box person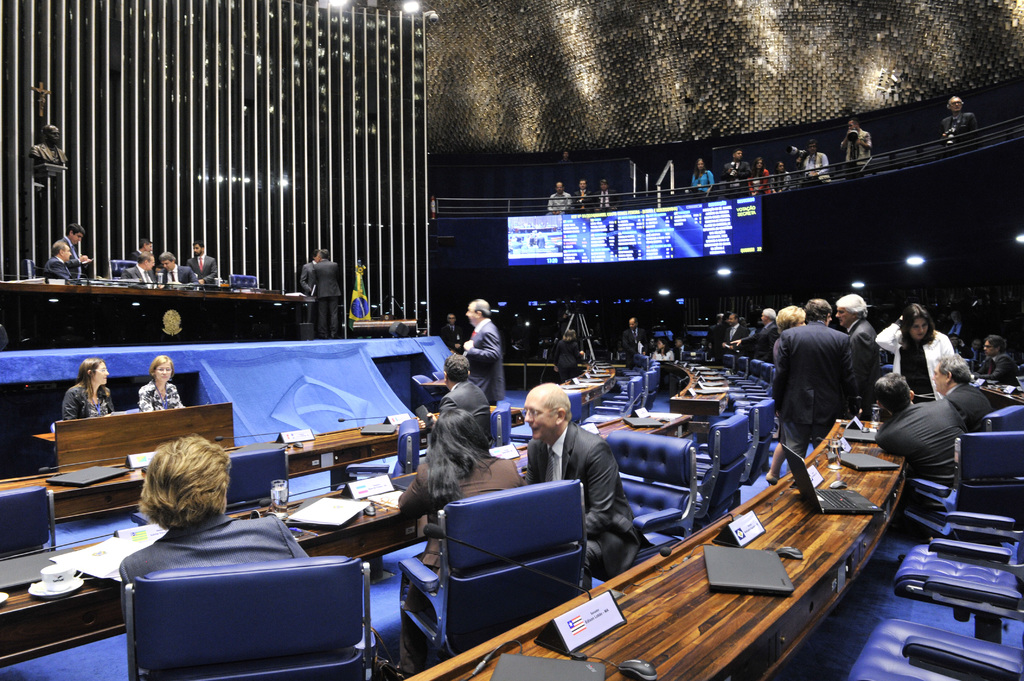
x1=573 y1=177 x2=593 y2=216
